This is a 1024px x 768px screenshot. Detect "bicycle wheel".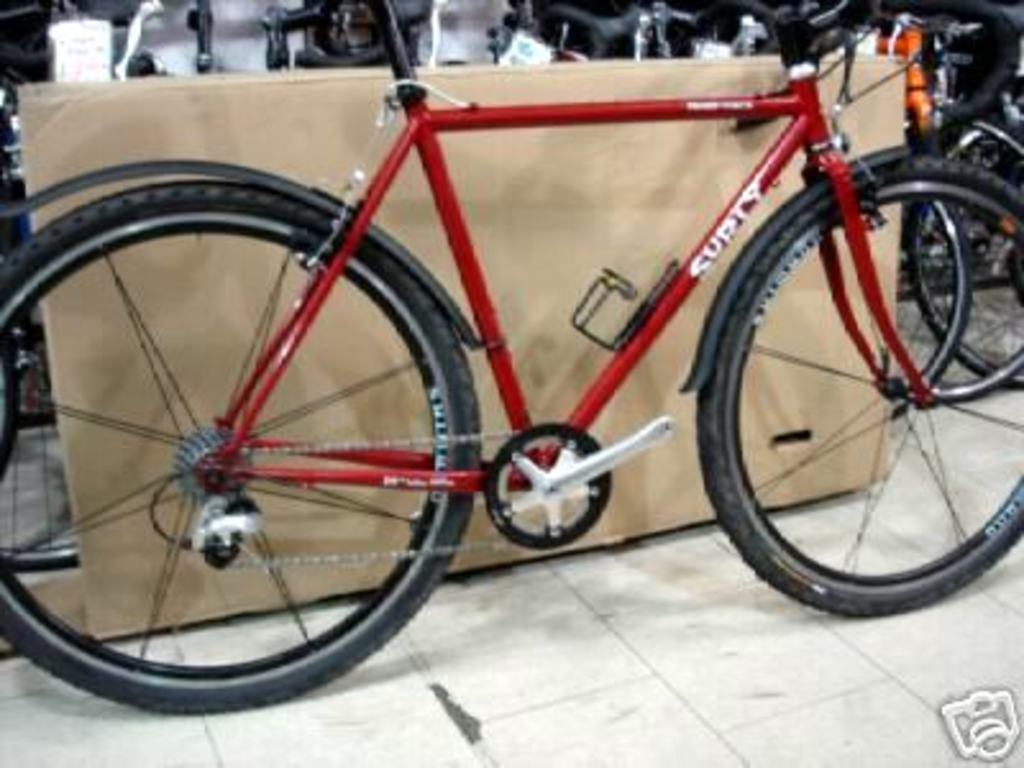
906, 108, 1021, 410.
